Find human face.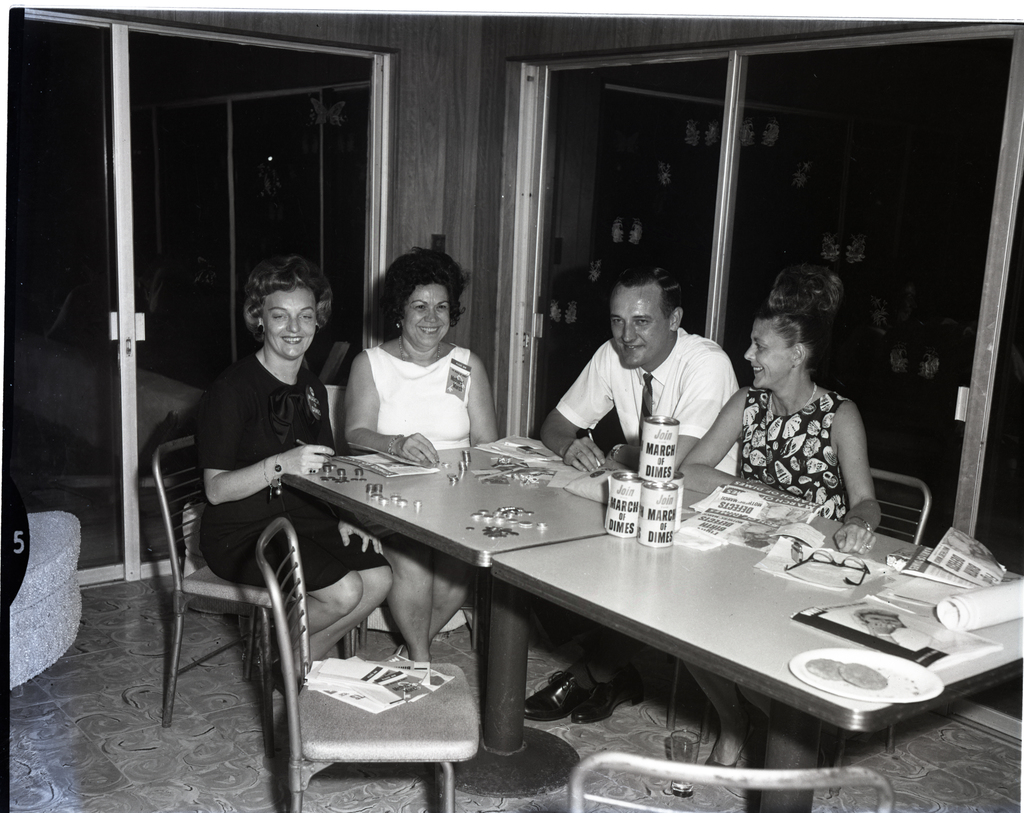
l=609, t=283, r=672, b=367.
